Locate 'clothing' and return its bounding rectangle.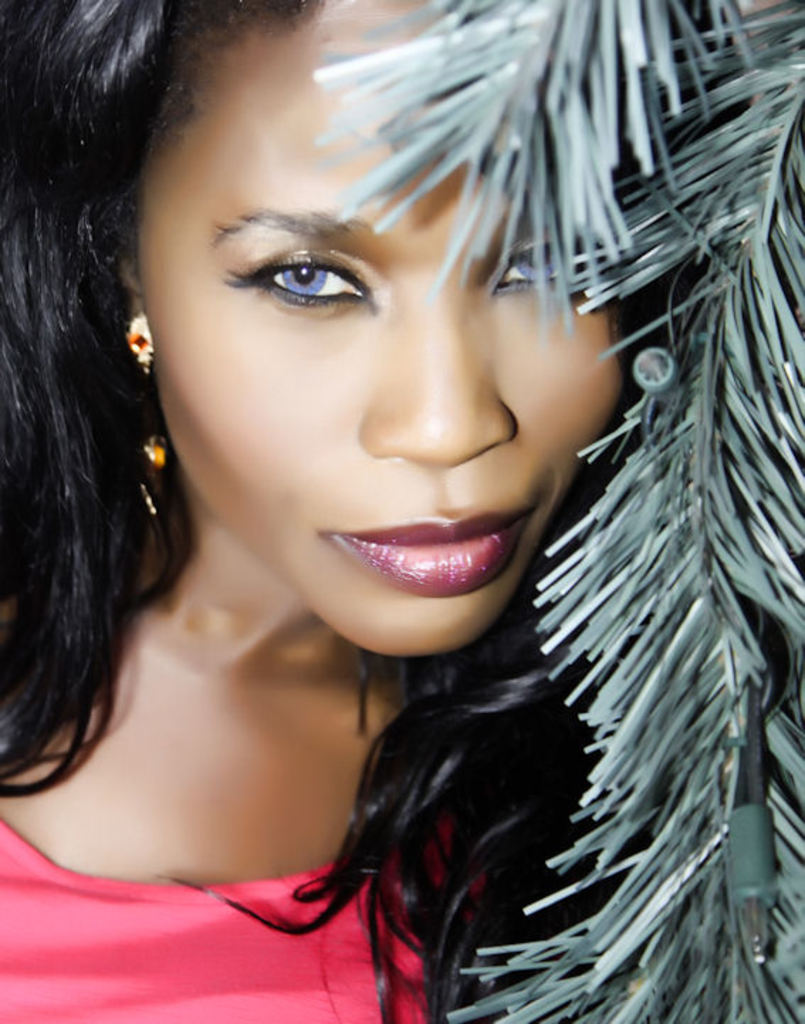
rect(0, 814, 484, 1023).
